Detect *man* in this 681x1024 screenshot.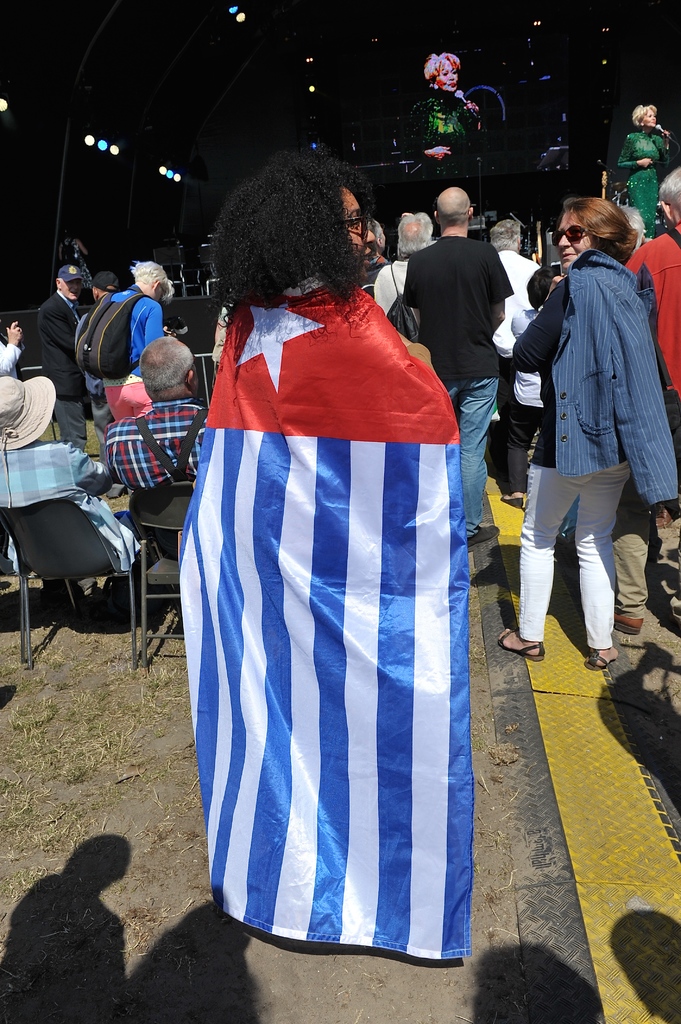
Detection: <region>363, 219, 392, 303</region>.
